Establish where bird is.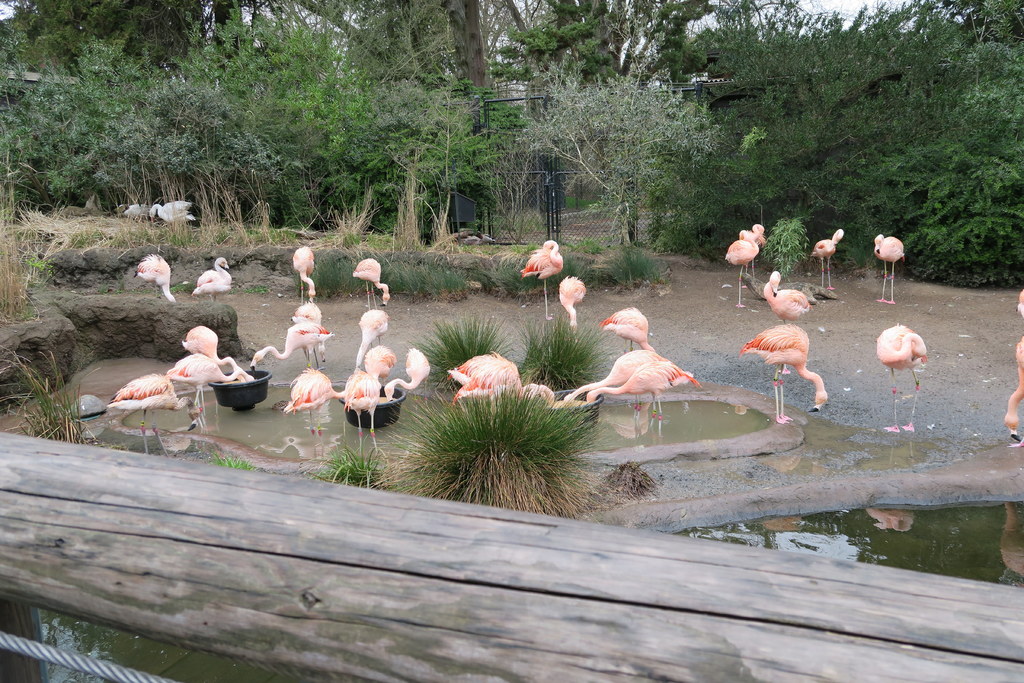
Established at left=605, top=311, right=657, bottom=350.
